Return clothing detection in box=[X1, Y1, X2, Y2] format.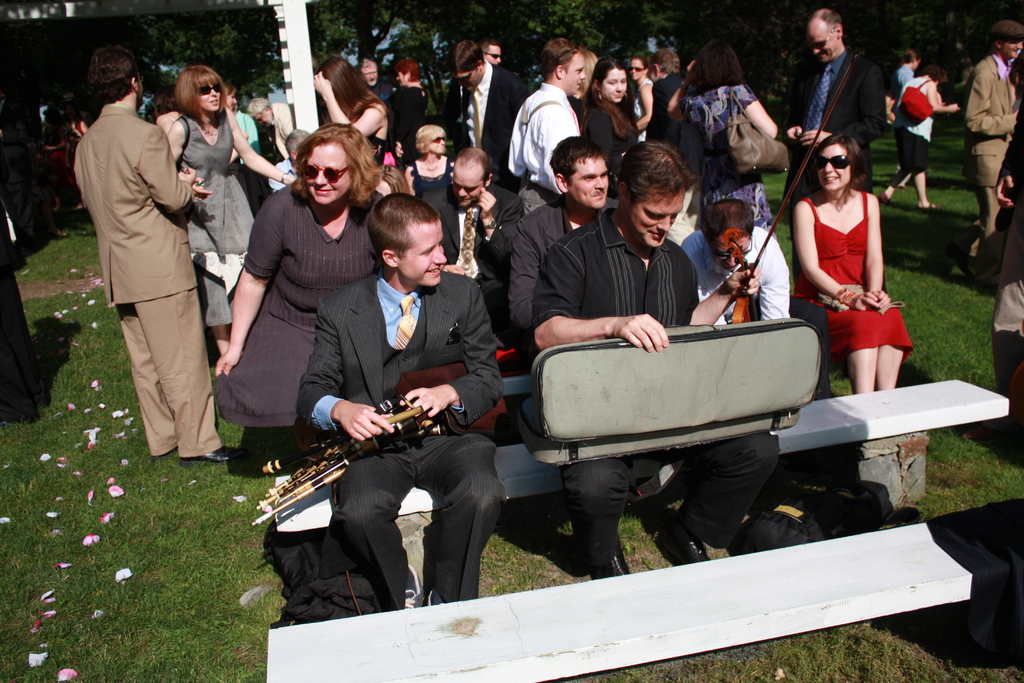
box=[789, 184, 914, 373].
